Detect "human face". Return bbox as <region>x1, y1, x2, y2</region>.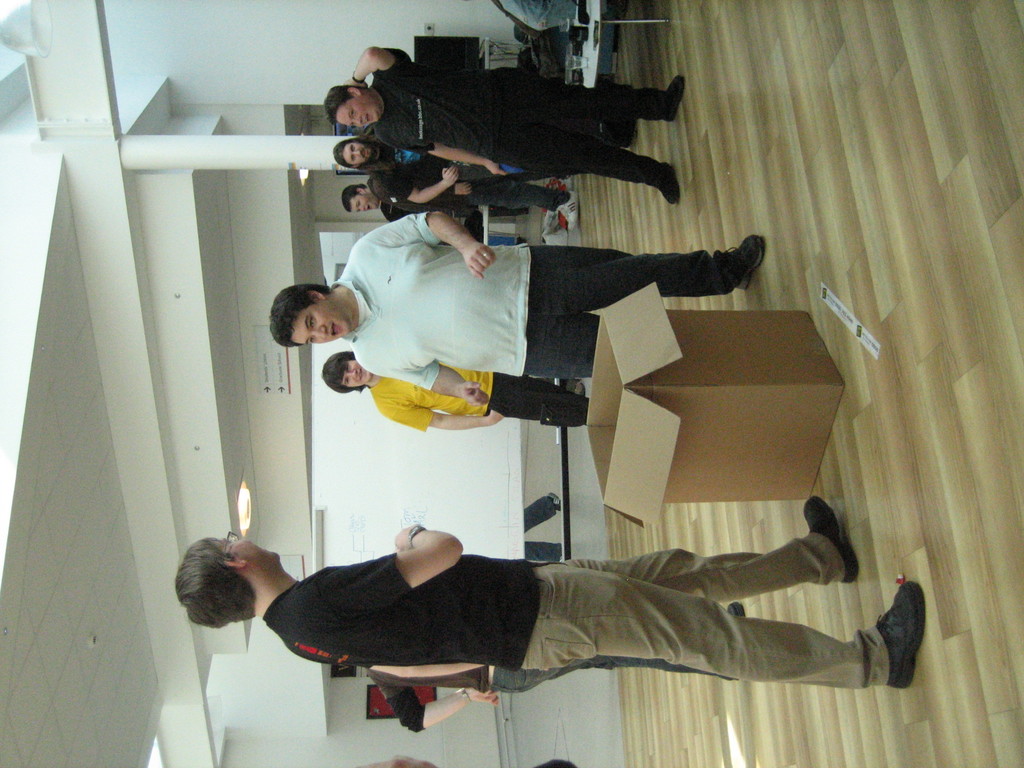
<region>344, 361, 370, 383</region>.
